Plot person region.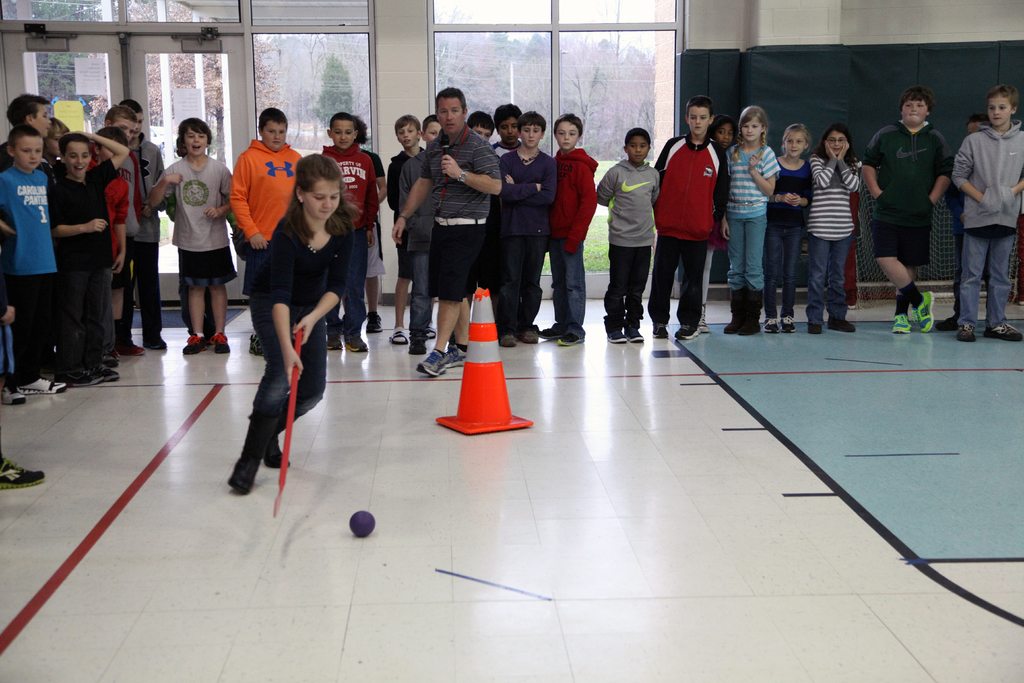
Plotted at 230/156/351/488.
